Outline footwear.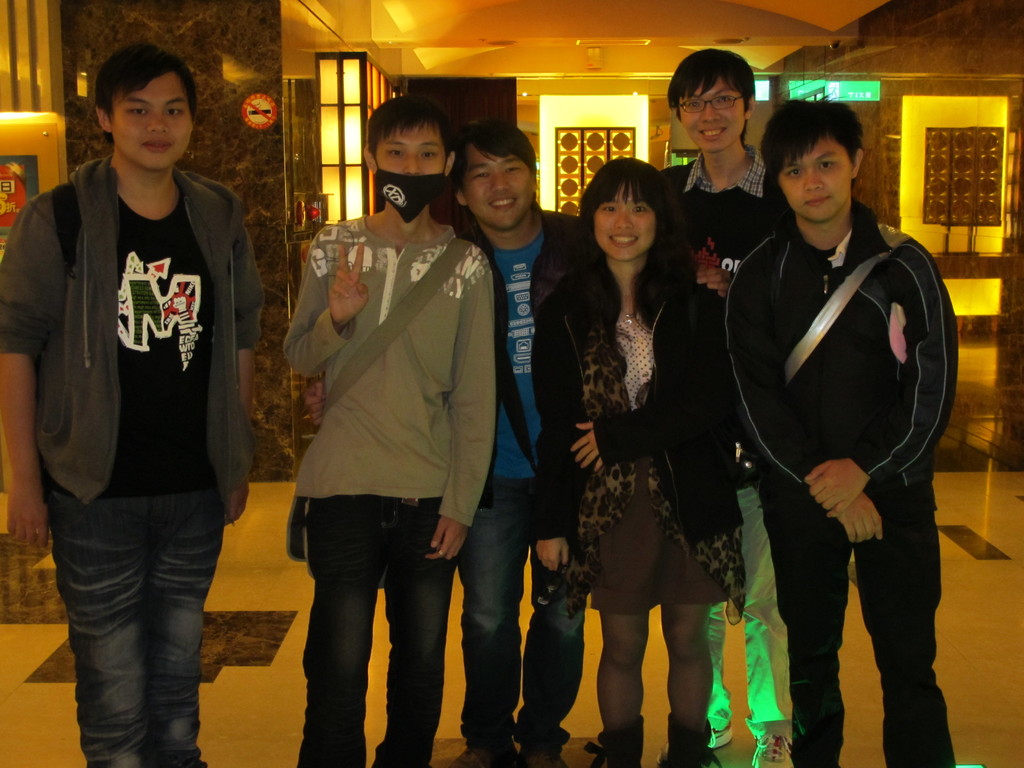
Outline: [x1=755, y1=720, x2=802, y2=767].
